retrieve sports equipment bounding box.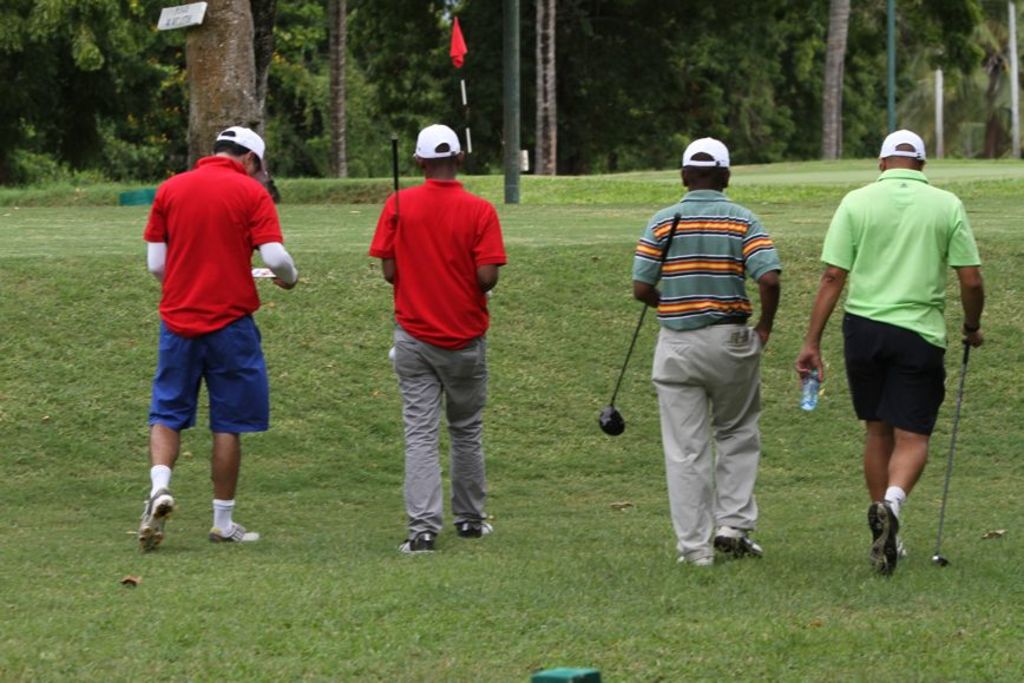
Bounding box: 936 334 972 563.
